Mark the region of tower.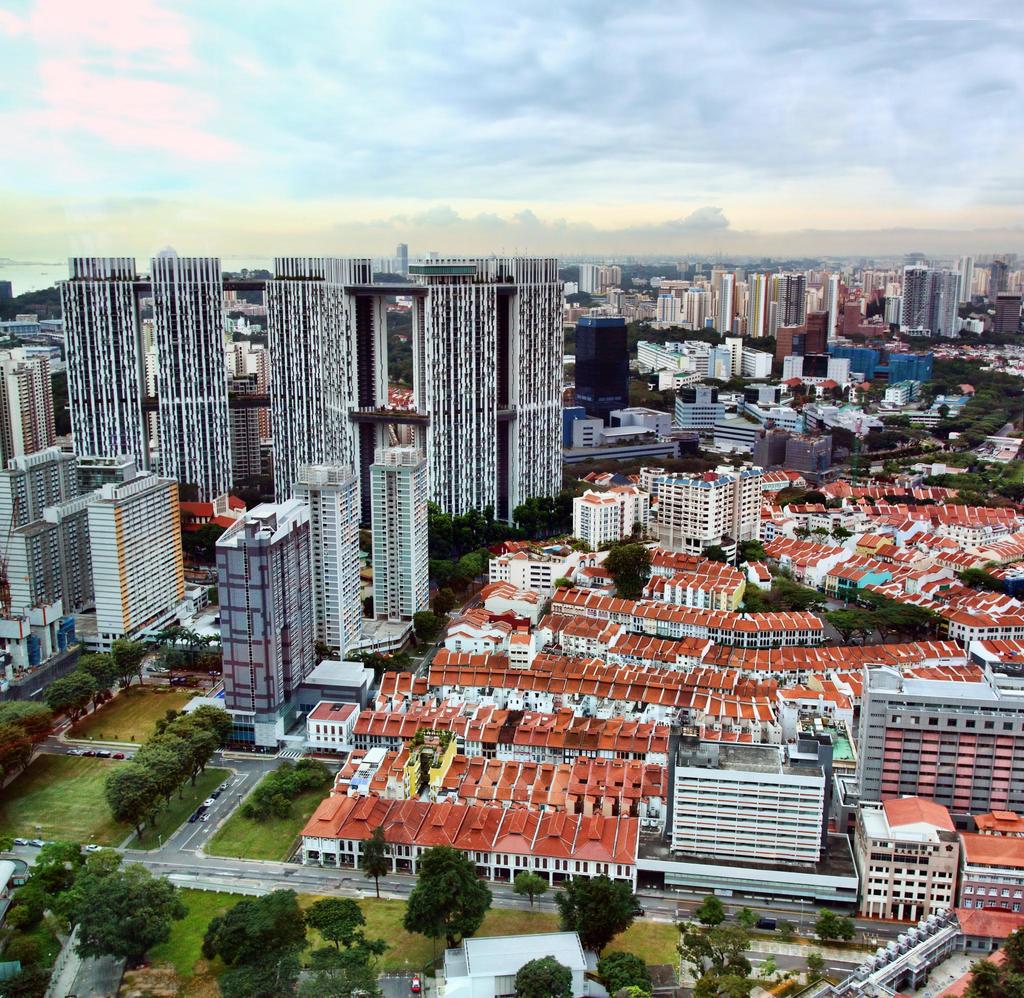
Region: 559,474,627,543.
